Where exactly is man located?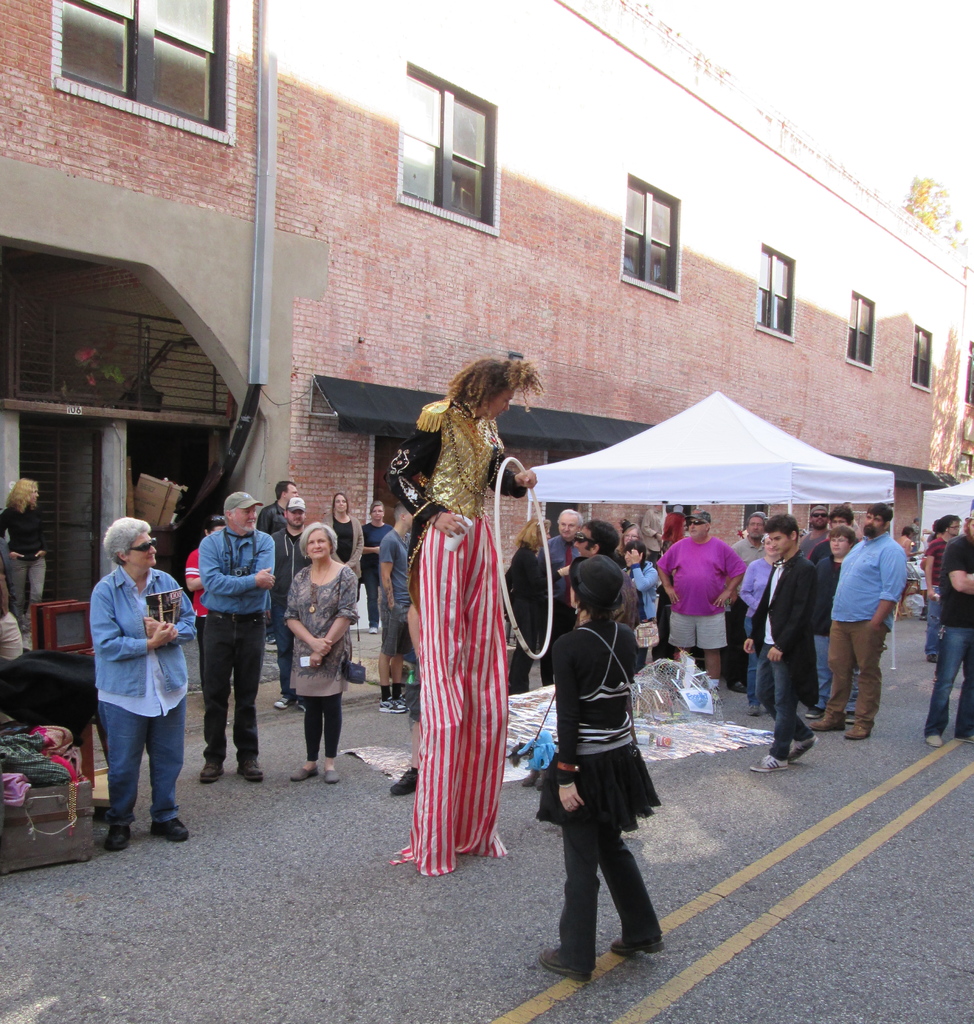
Its bounding box is select_region(198, 490, 280, 787).
